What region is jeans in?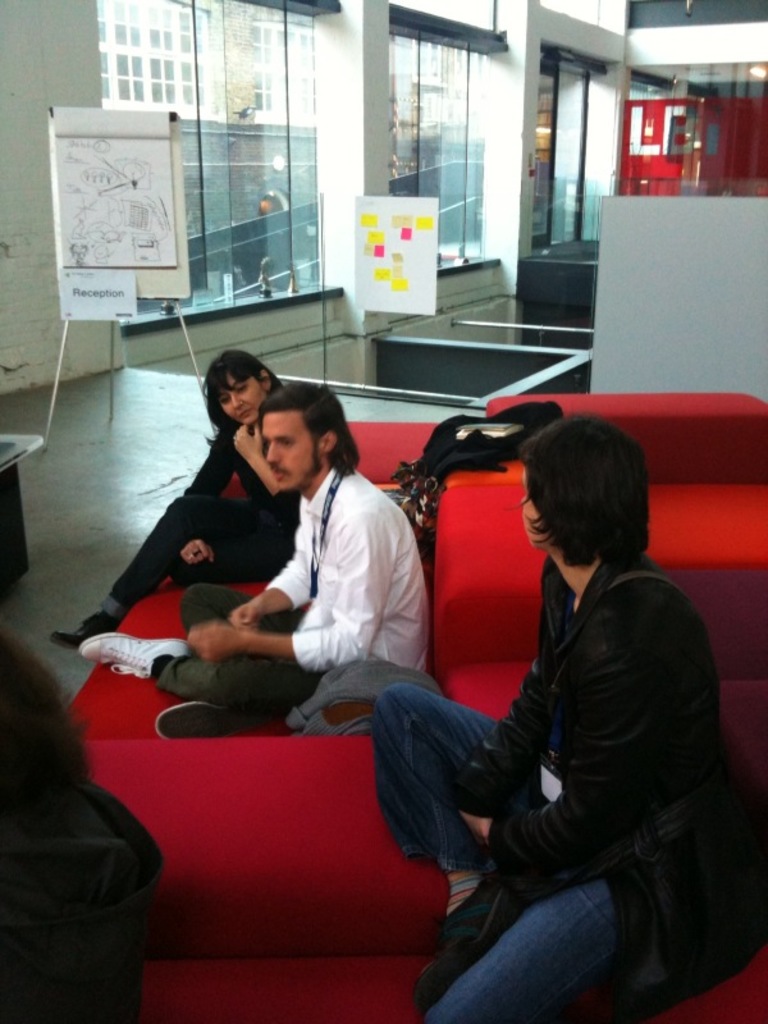
(x1=443, y1=883, x2=640, y2=1023).
